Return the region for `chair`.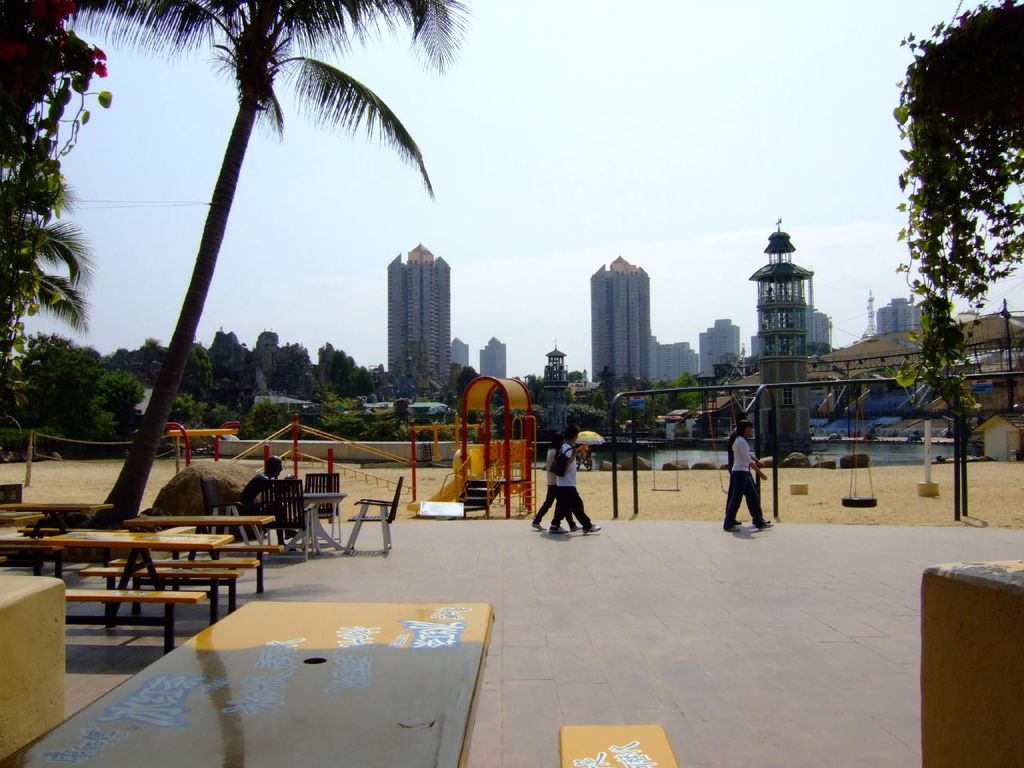
(301,469,338,554).
